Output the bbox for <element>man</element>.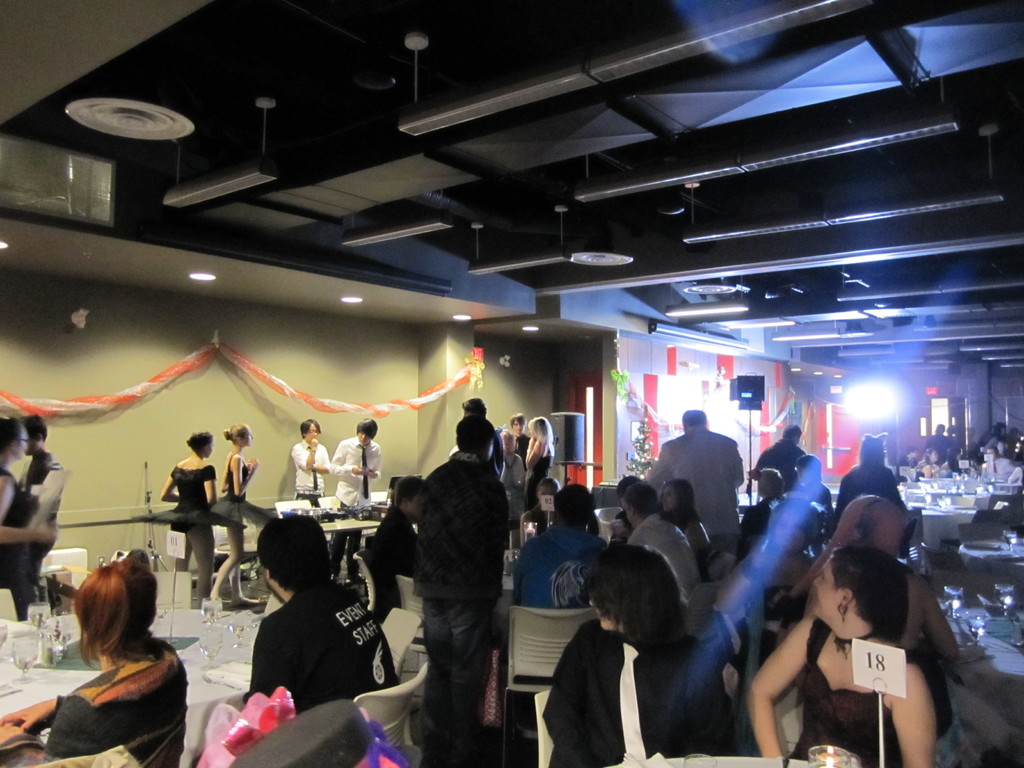
[986, 447, 1016, 481].
